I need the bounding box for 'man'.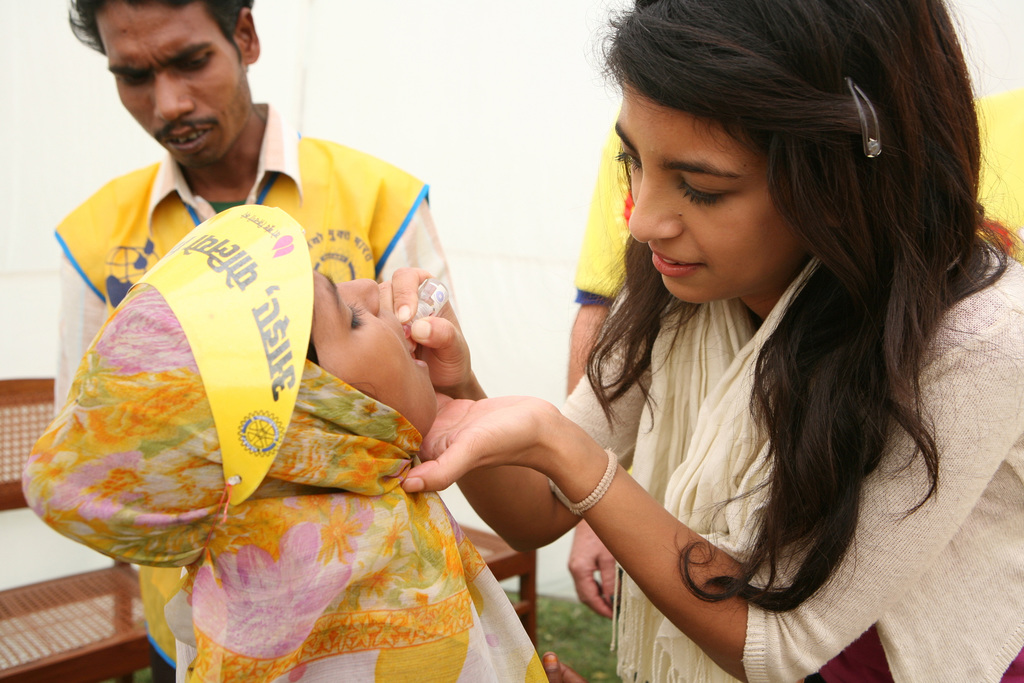
Here it is: pyautogui.locateOnScreen(42, 0, 465, 415).
